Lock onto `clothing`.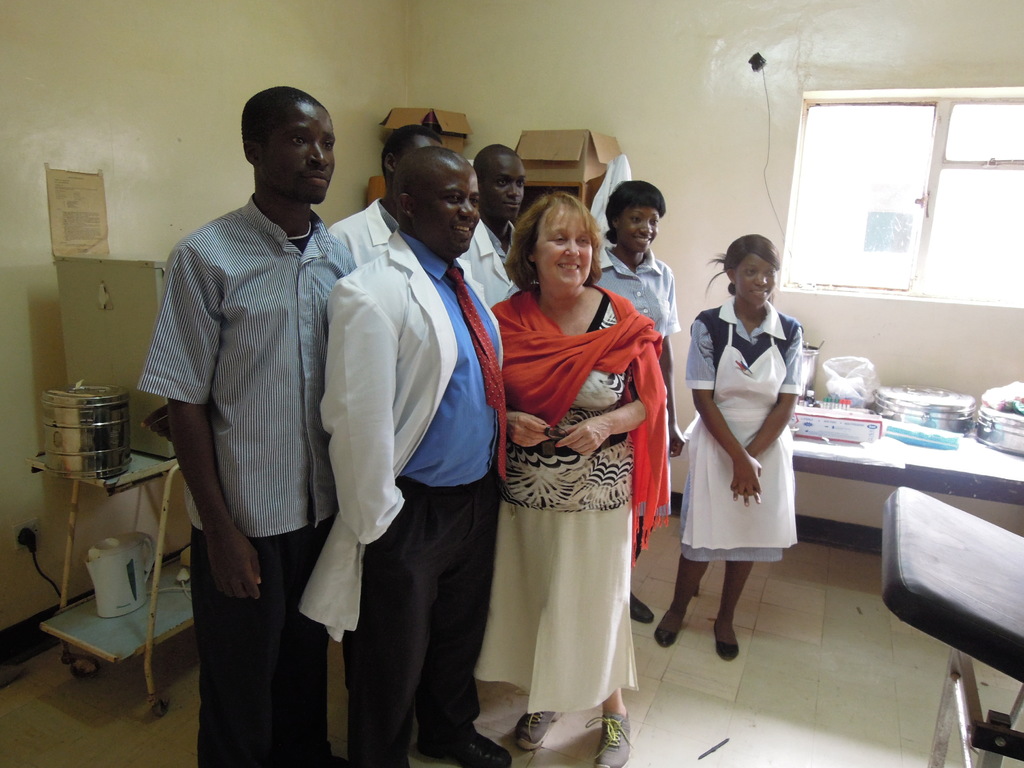
Locked: detection(137, 194, 355, 767).
